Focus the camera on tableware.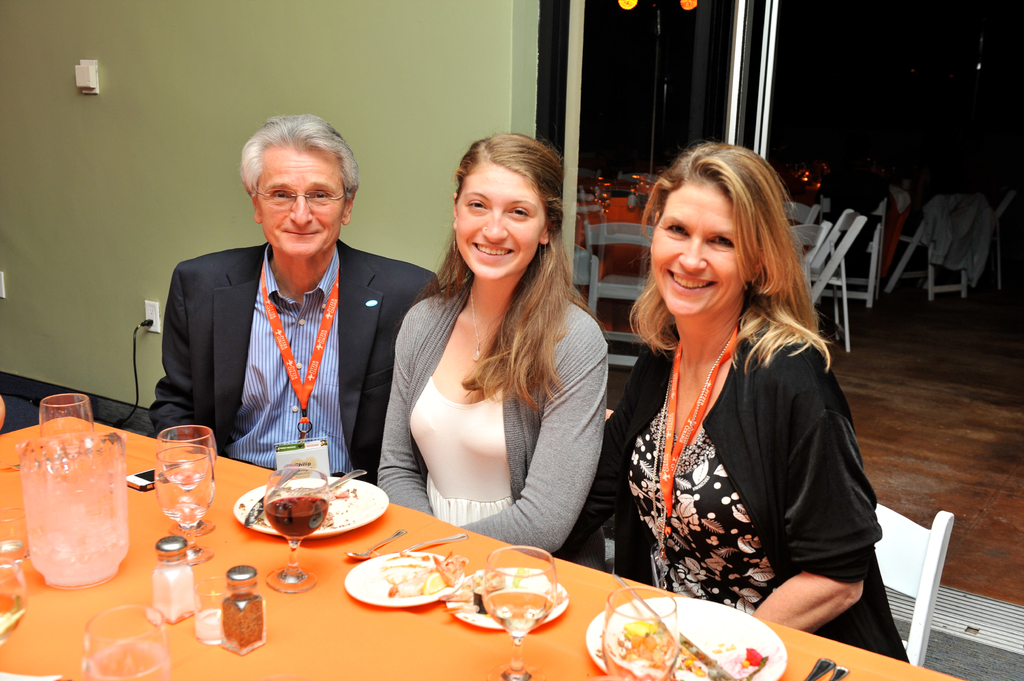
Focus region: l=0, t=562, r=25, b=648.
